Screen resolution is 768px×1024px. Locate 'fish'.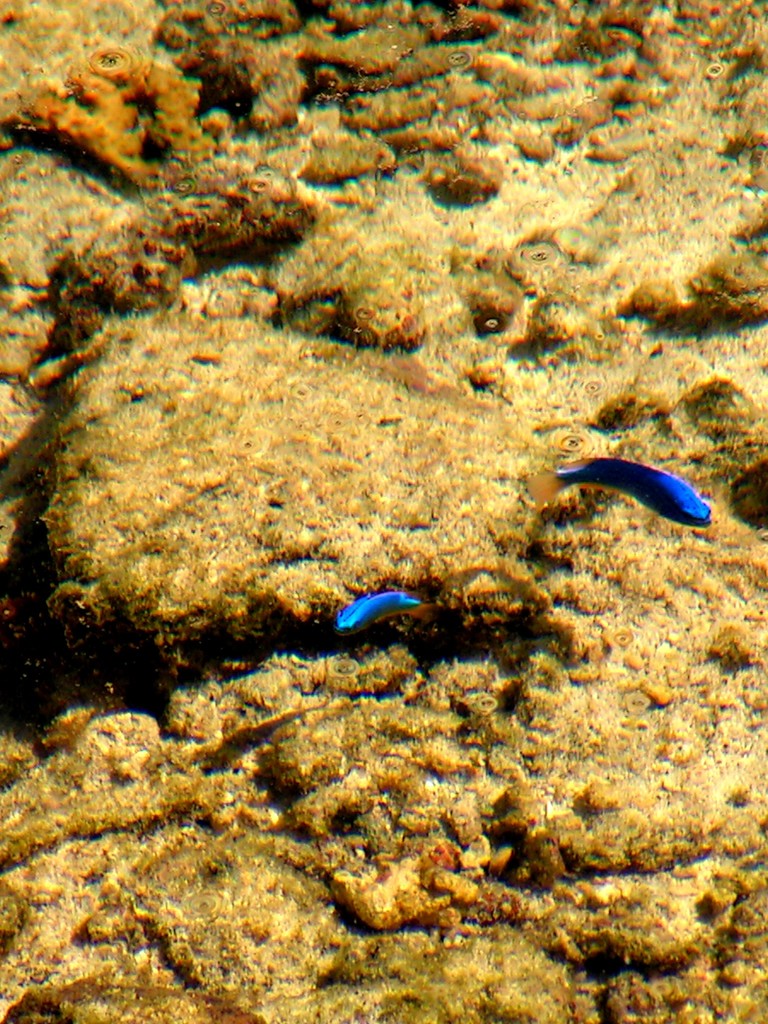
rect(510, 454, 715, 535).
